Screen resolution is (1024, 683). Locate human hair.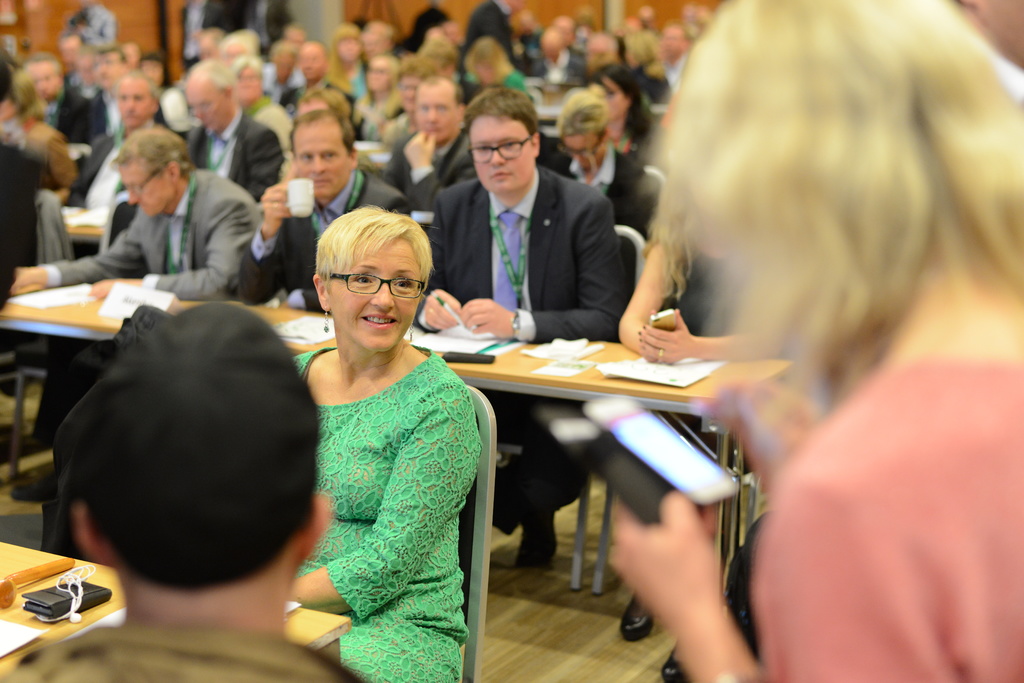
crop(669, 0, 1007, 389).
